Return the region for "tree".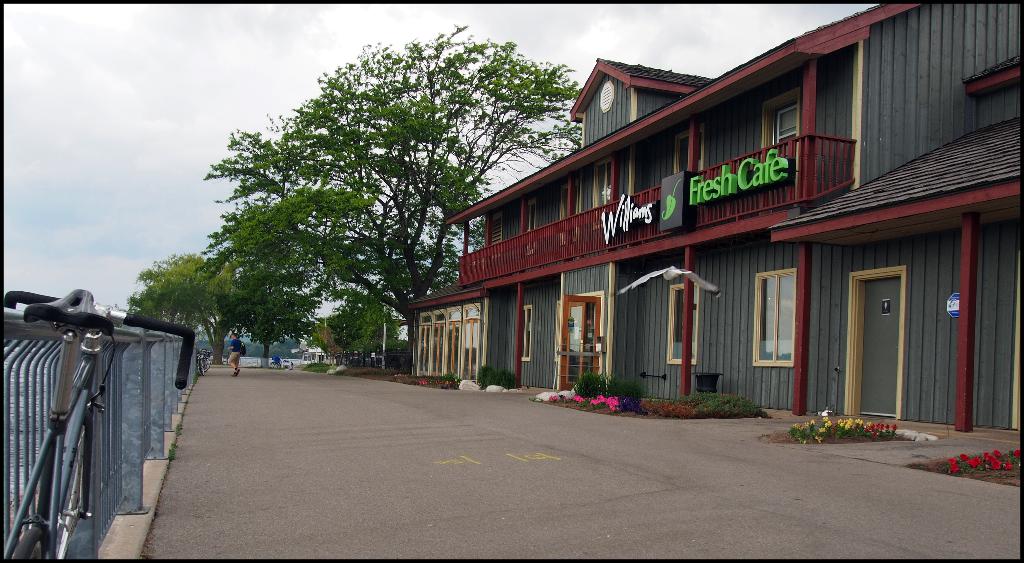
BBox(121, 247, 244, 372).
